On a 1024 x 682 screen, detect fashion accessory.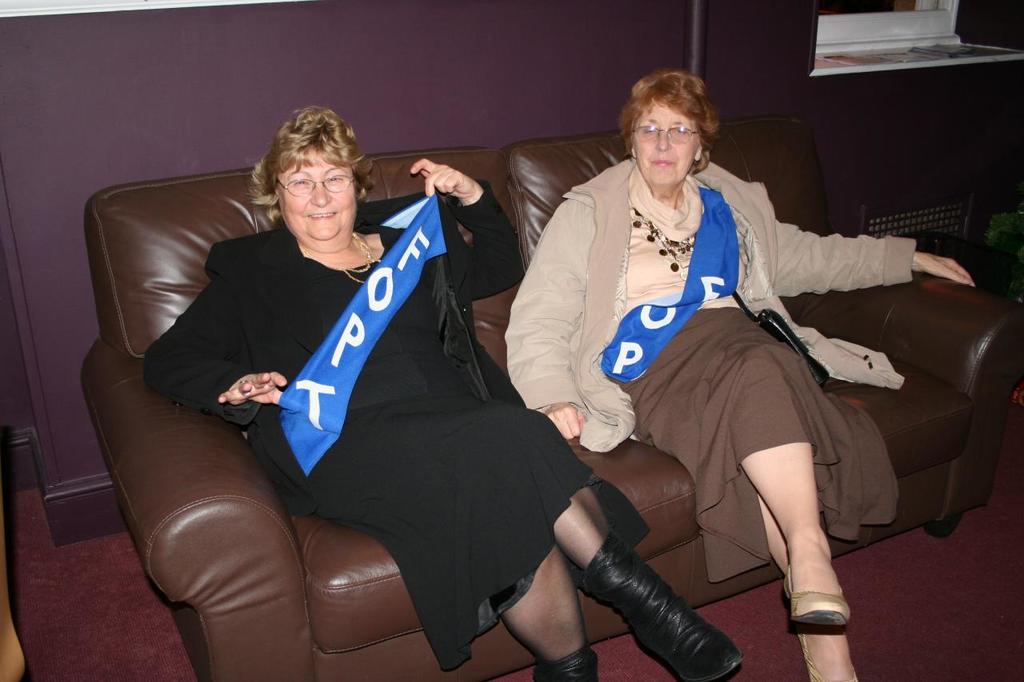
(785,565,846,632).
